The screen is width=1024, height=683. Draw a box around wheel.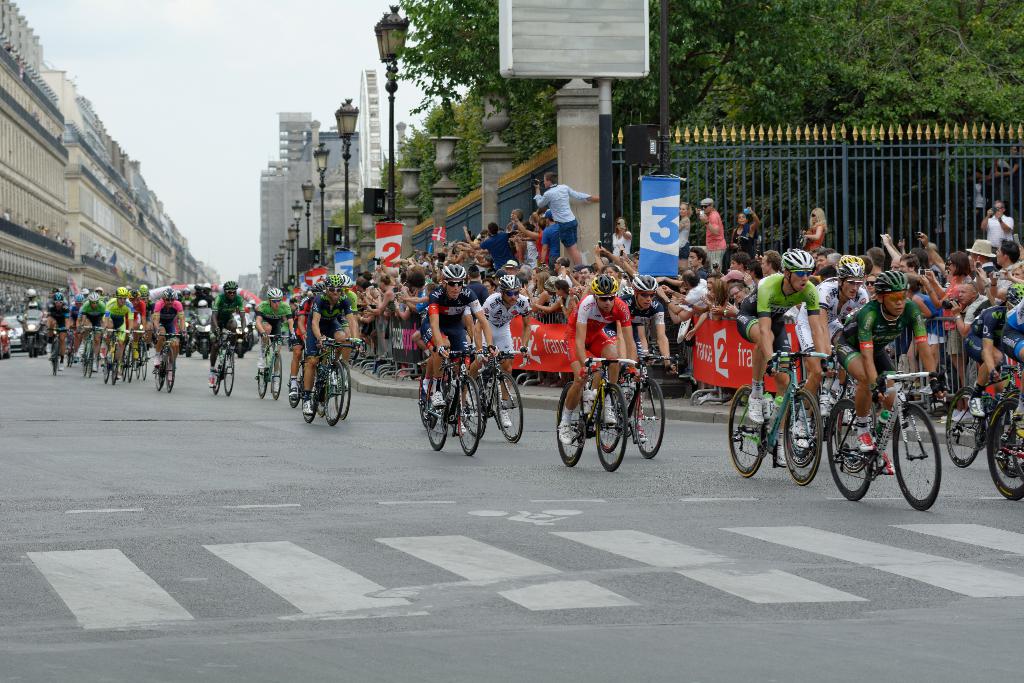
box(426, 380, 449, 451).
